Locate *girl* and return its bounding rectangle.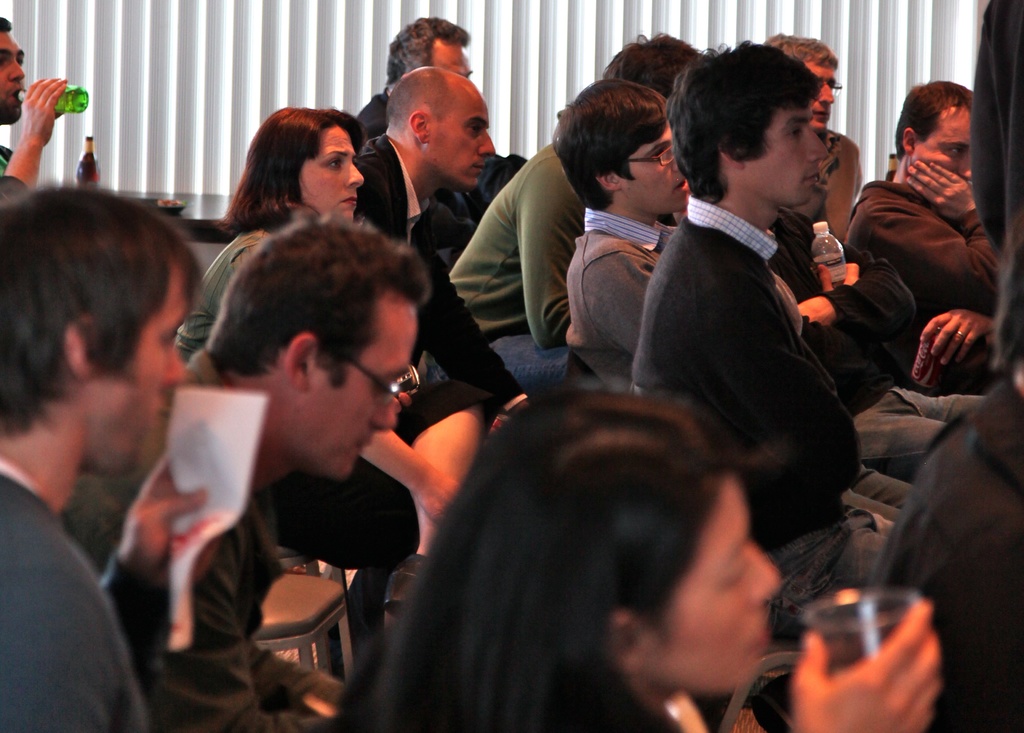
[333, 387, 938, 732].
